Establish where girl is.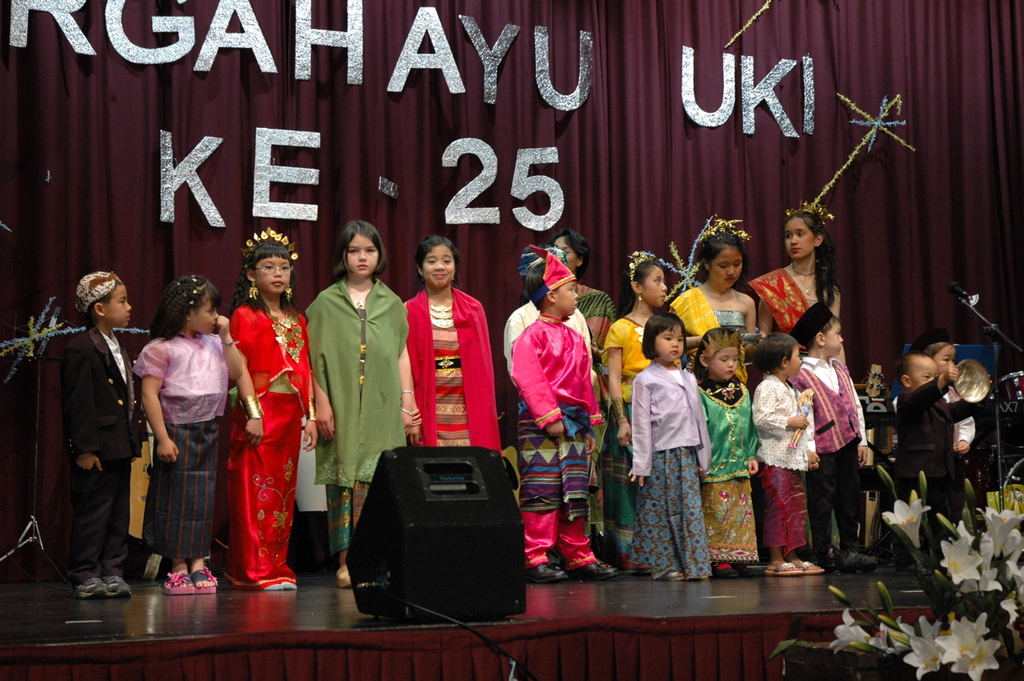
Established at region(624, 306, 713, 574).
